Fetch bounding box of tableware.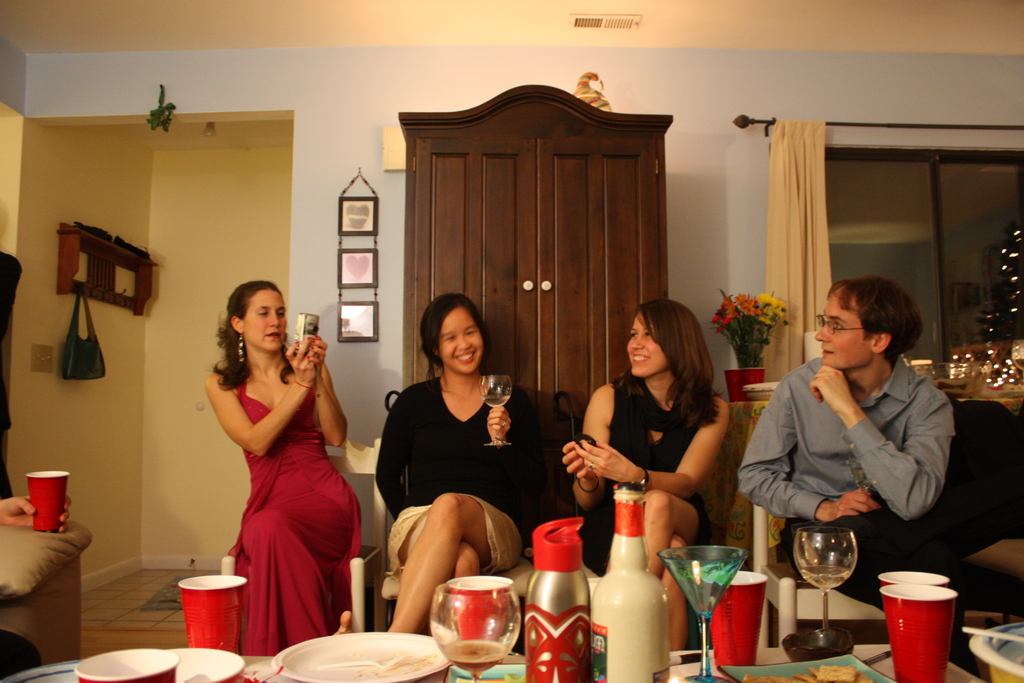
Bbox: [x1=877, y1=571, x2=950, y2=600].
